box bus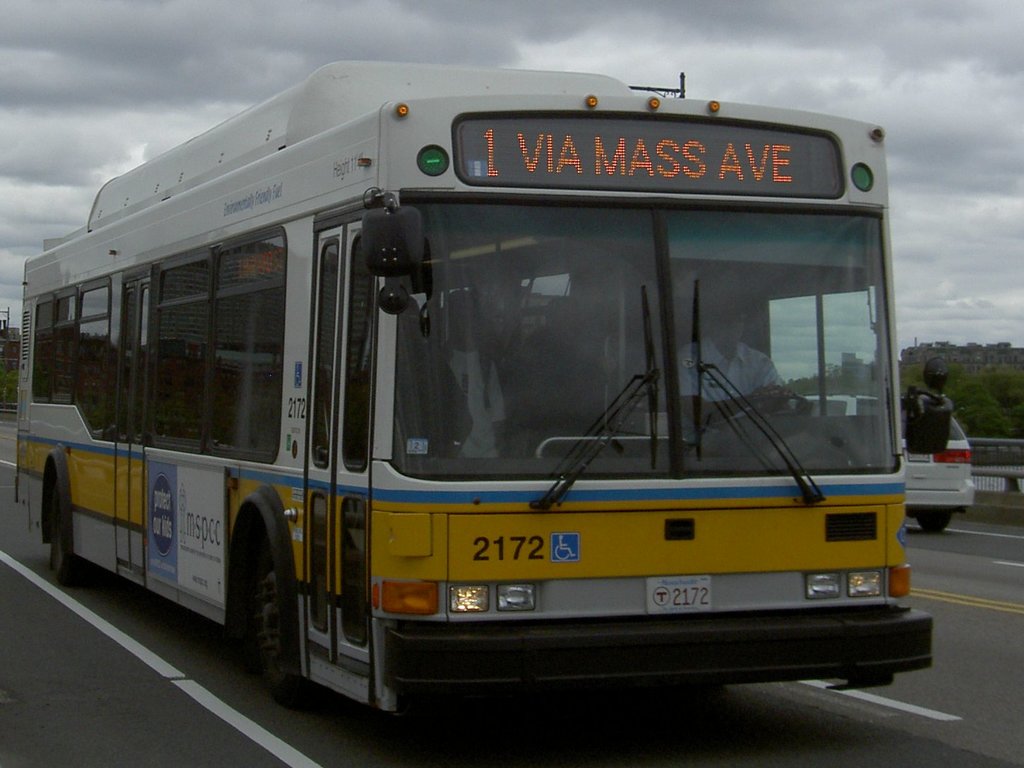
rect(13, 58, 938, 713)
